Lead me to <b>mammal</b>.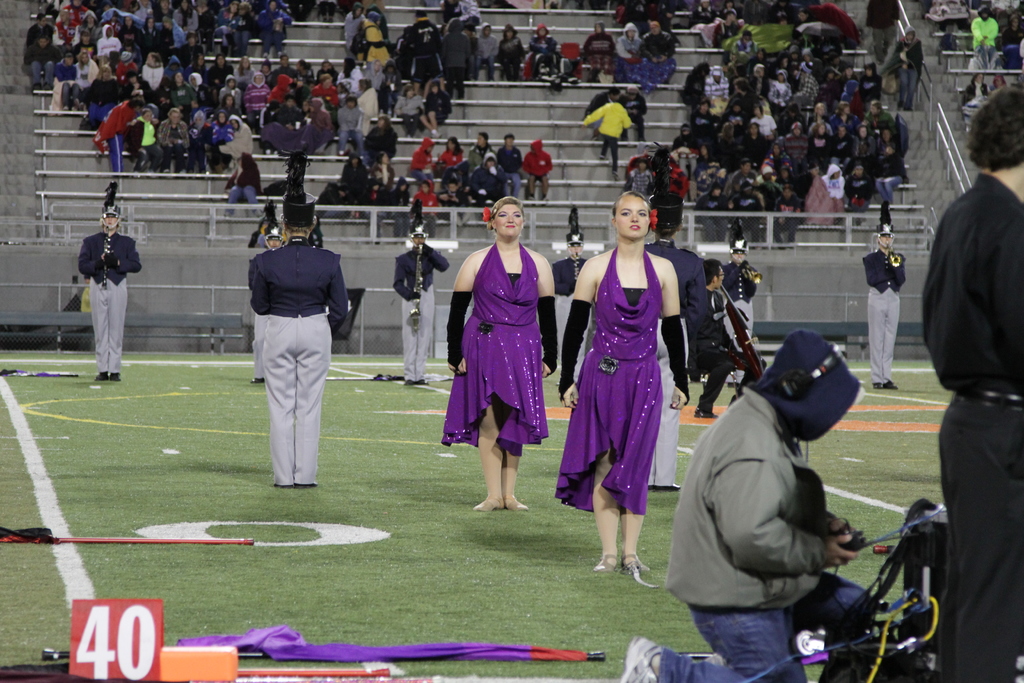
Lead to 758:161:782:211.
